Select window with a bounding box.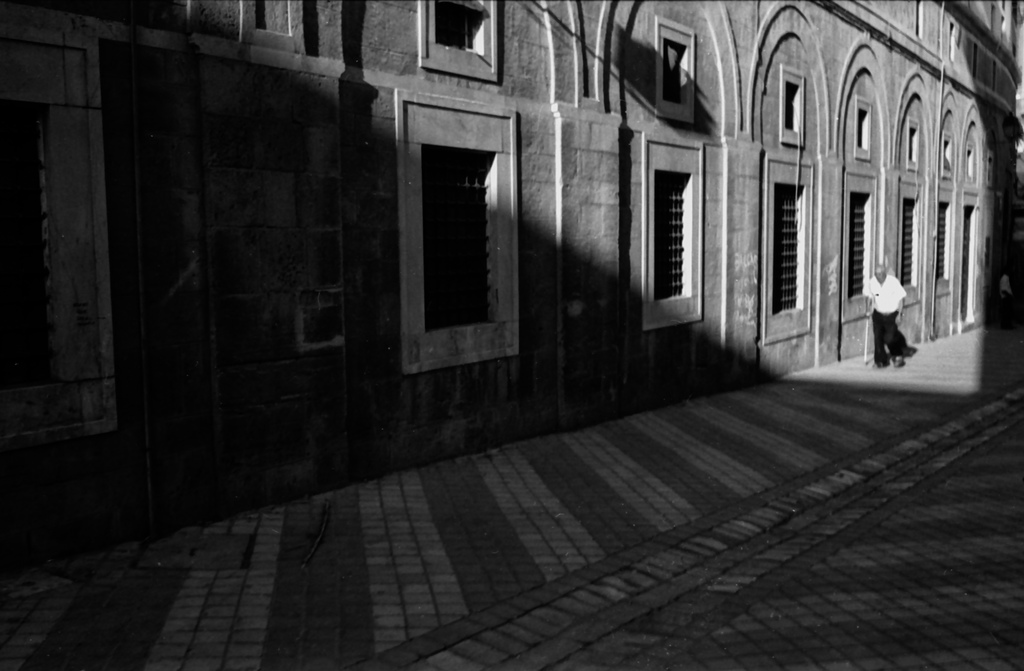
detection(899, 181, 922, 308).
